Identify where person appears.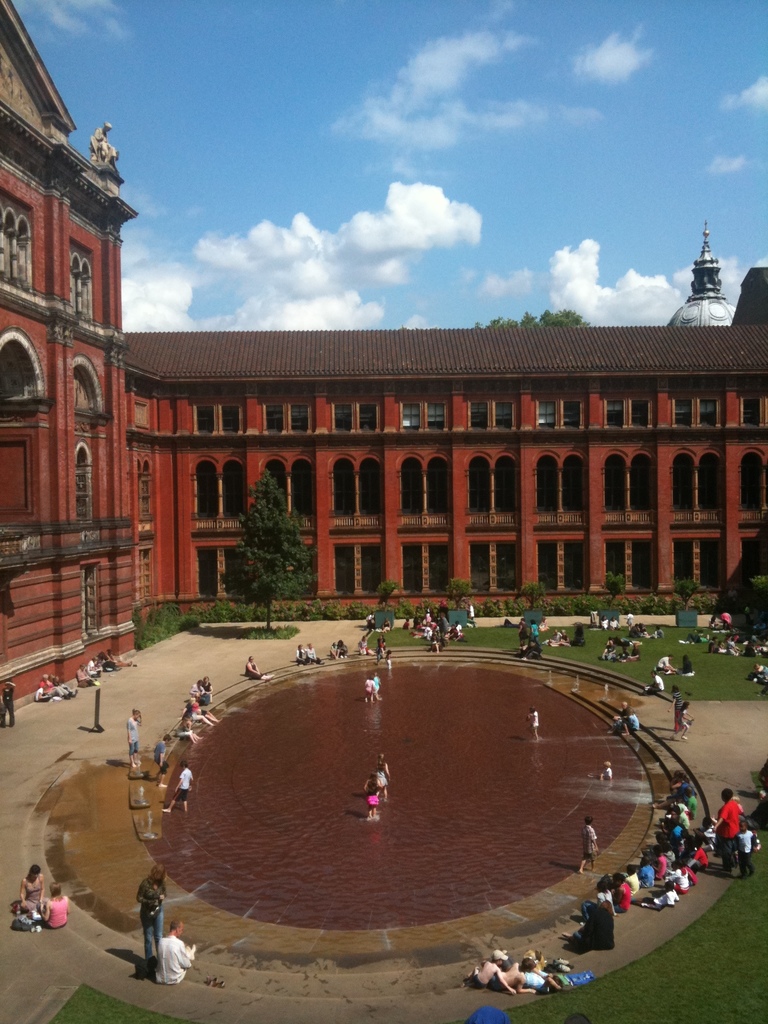
Appears at l=602, t=762, r=614, b=790.
